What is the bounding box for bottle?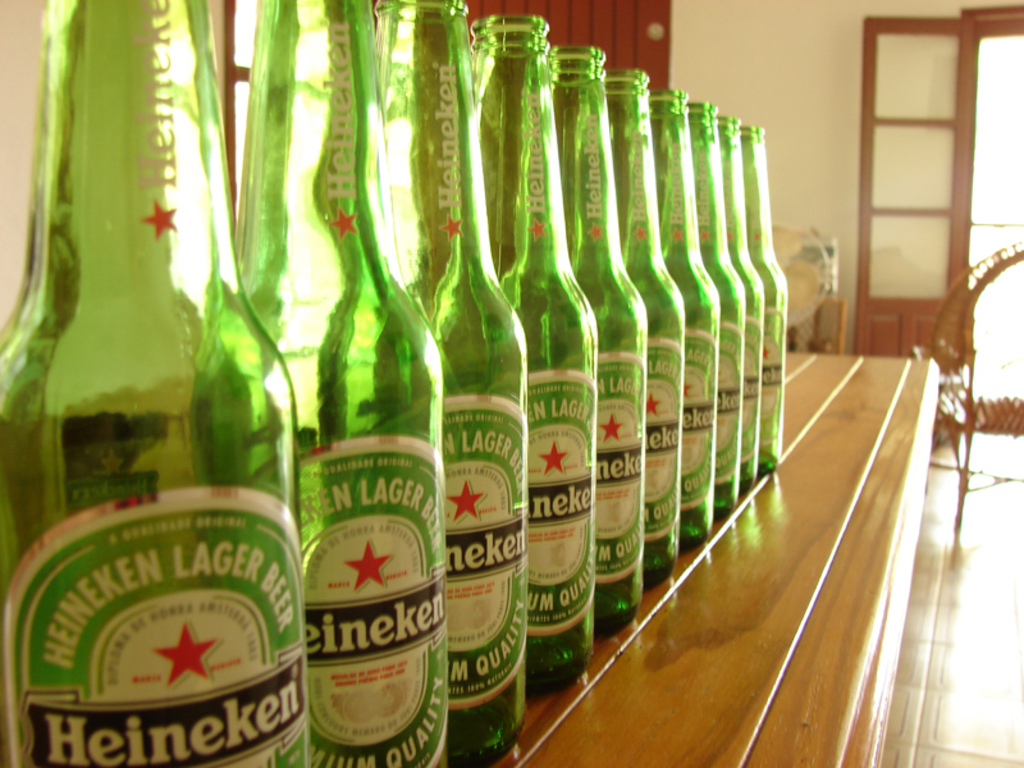
(648, 88, 717, 548).
